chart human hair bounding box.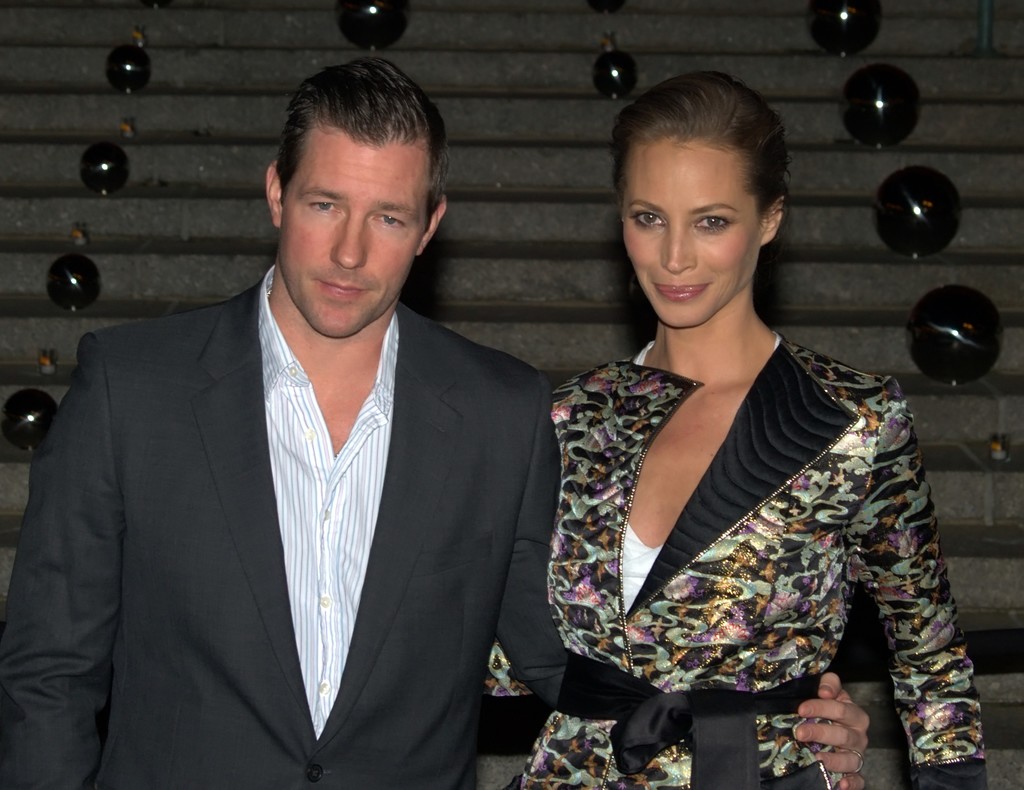
Charted: 271,56,448,233.
